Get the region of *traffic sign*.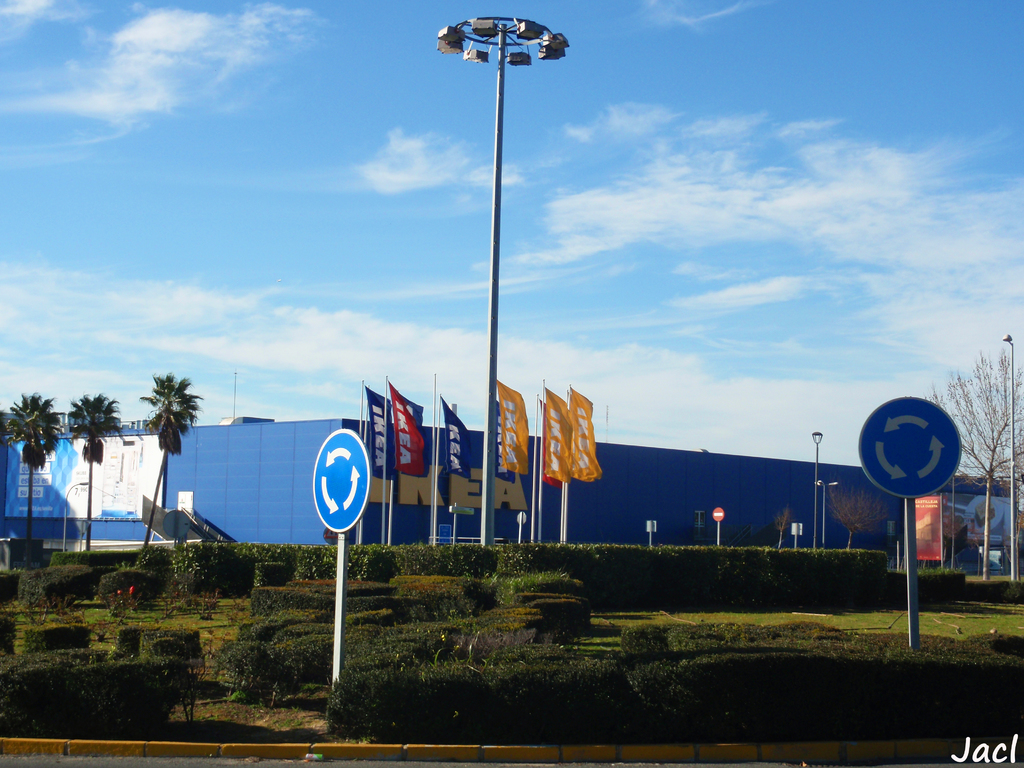
locate(712, 507, 726, 522).
